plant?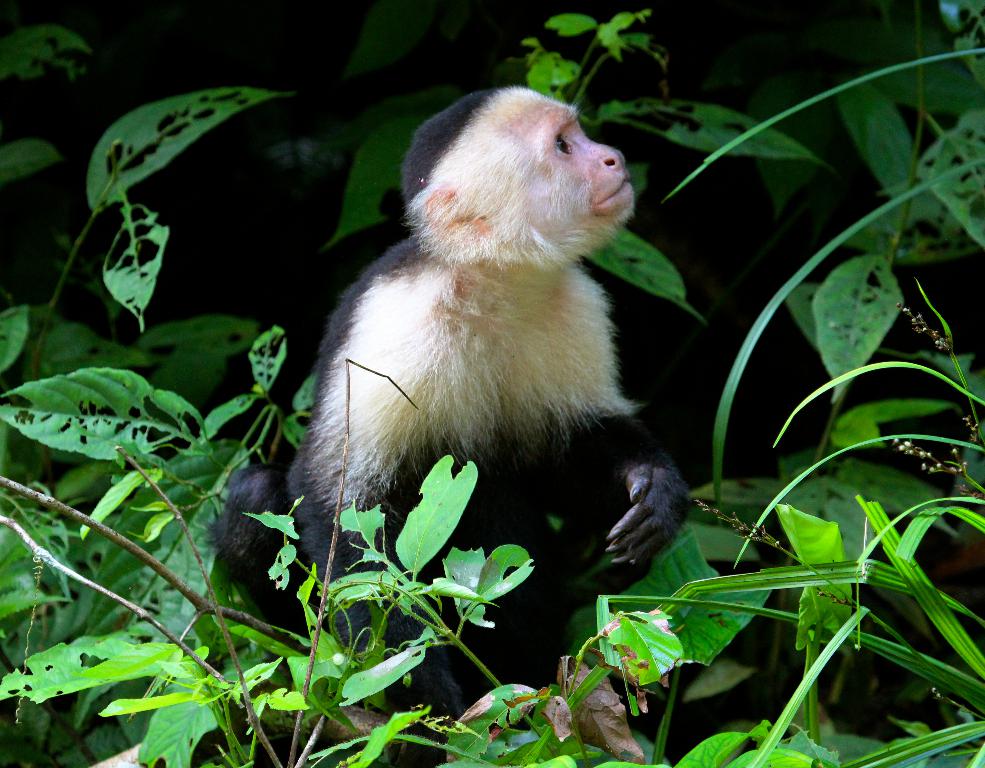
x1=0 y1=14 x2=653 y2=767
